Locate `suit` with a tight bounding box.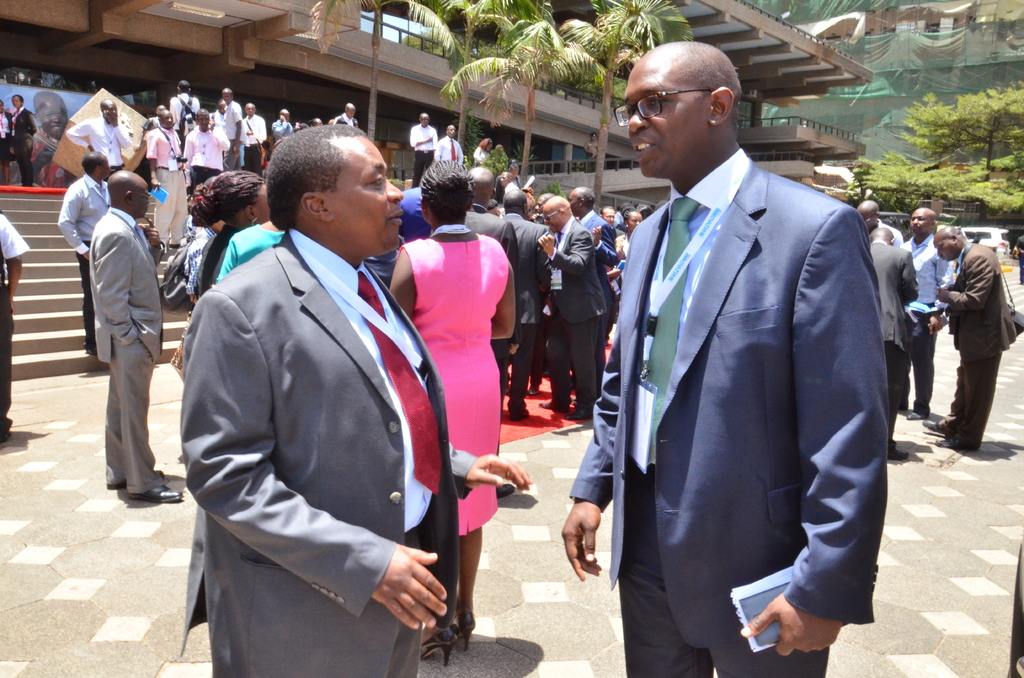
(x1=547, y1=215, x2=608, y2=409).
